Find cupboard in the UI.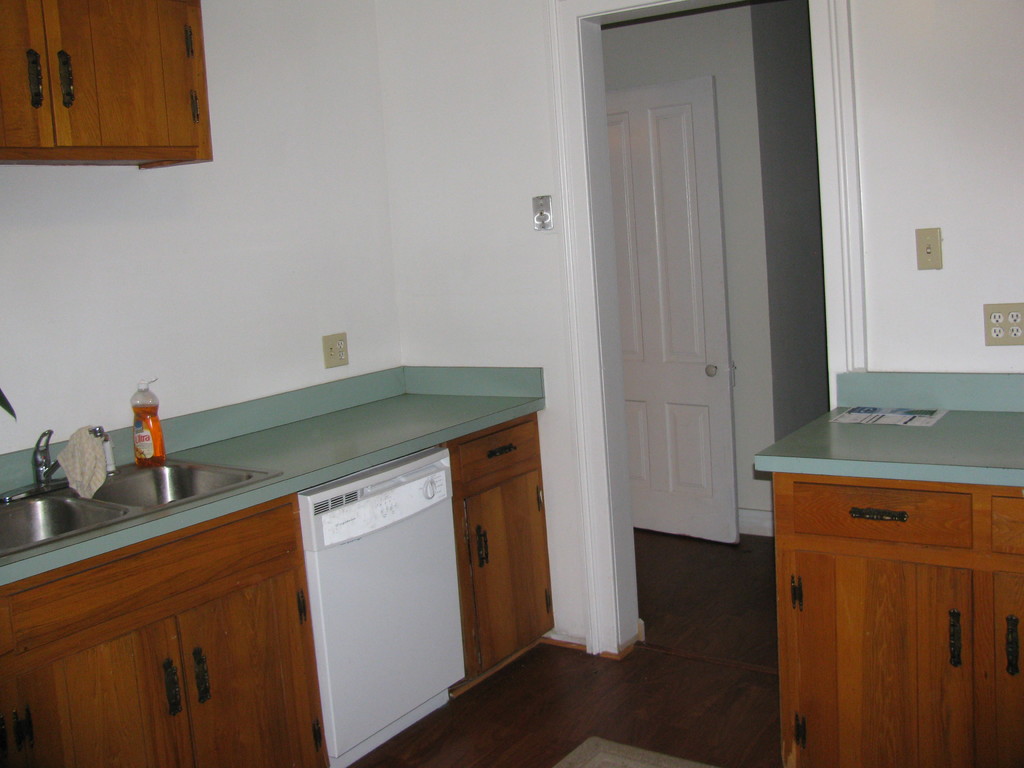
UI element at 0/412/557/767.
